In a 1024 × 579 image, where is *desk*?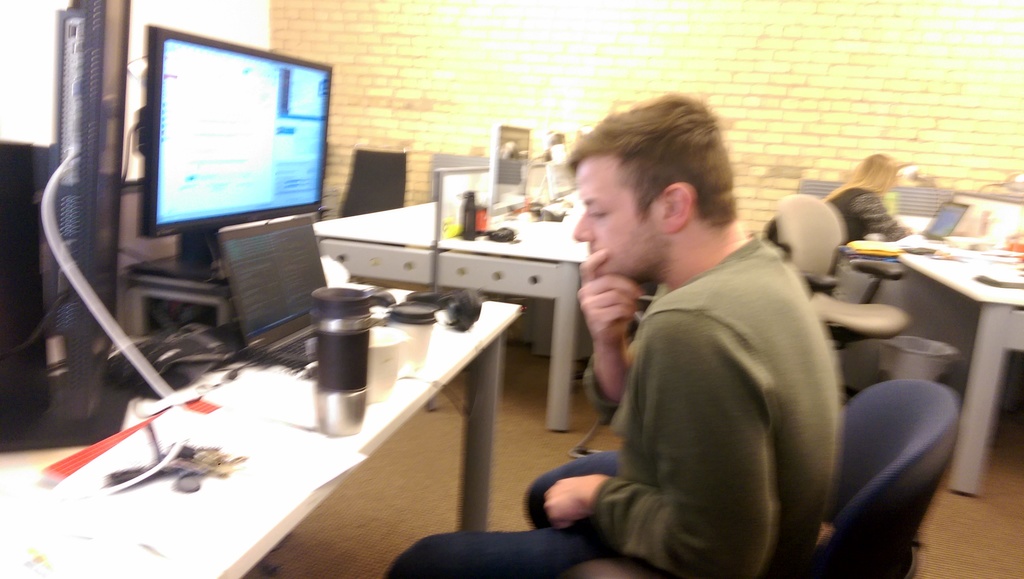
pyautogui.locateOnScreen(442, 216, 589, 431).
